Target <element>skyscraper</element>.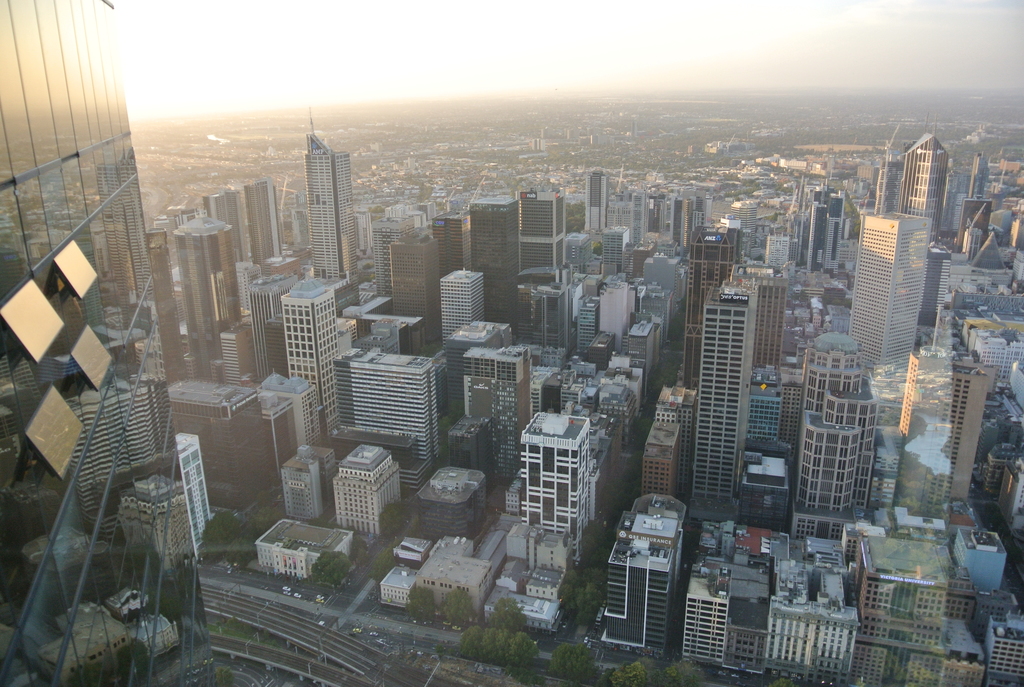
Target region: region(522, 409, 595, 563).
